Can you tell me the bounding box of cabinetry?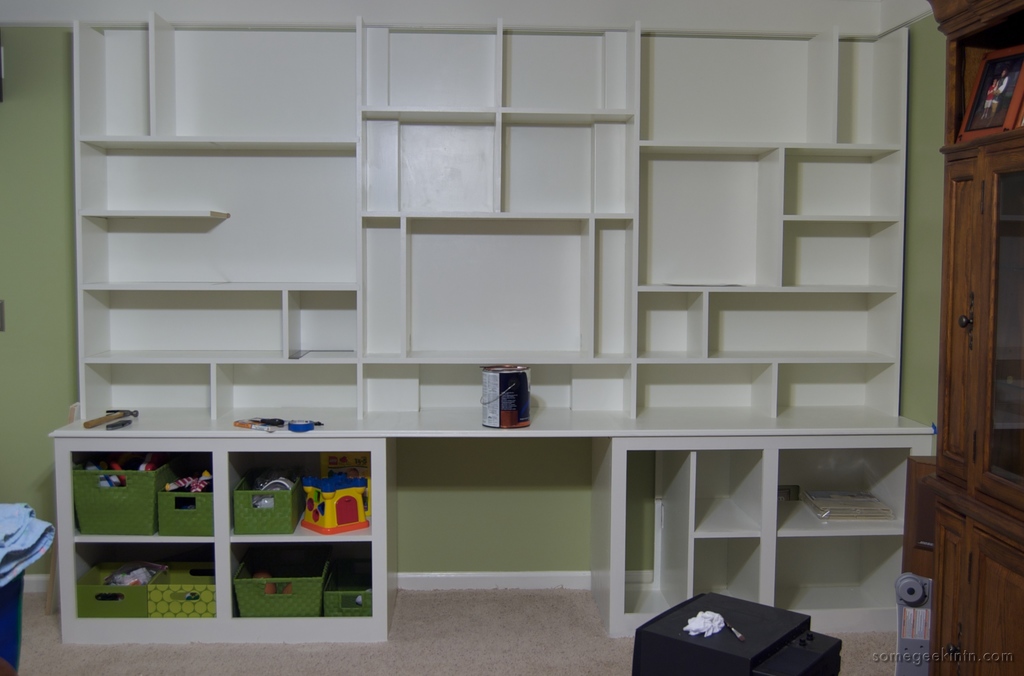
pyautogui.locateOnScreen(66, 1, 923, 613).
